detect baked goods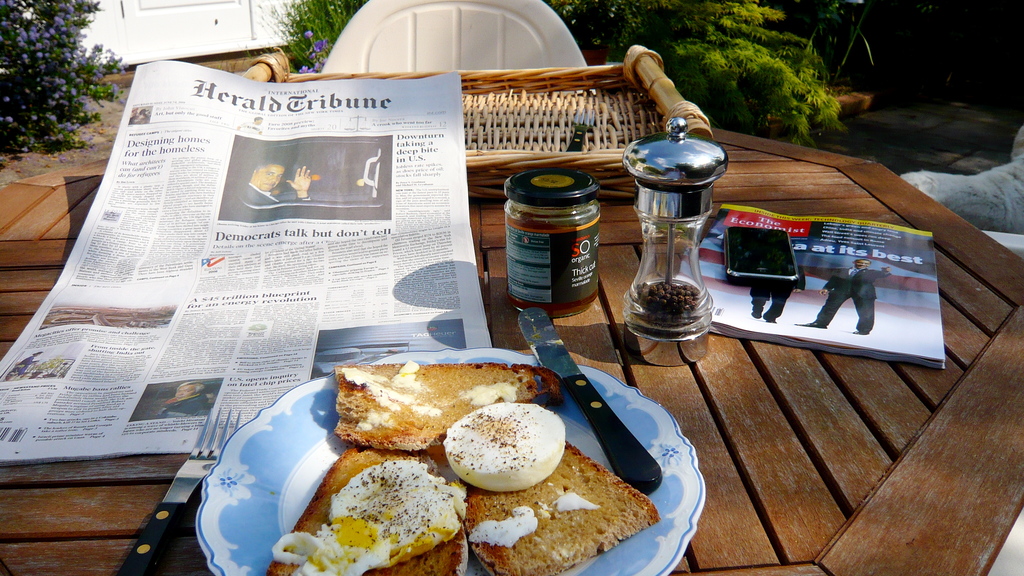
region(330, 356, 561, 448)
